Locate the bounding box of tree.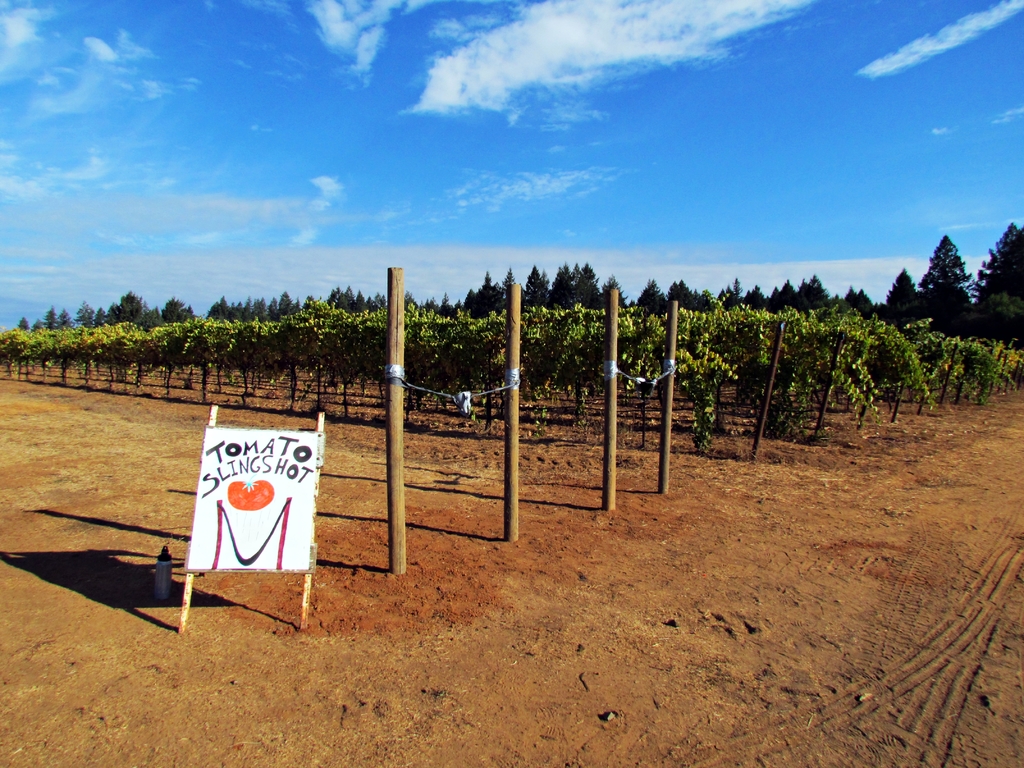
Bounding box: x1=639 y1=278 x2=673 y2=317.
